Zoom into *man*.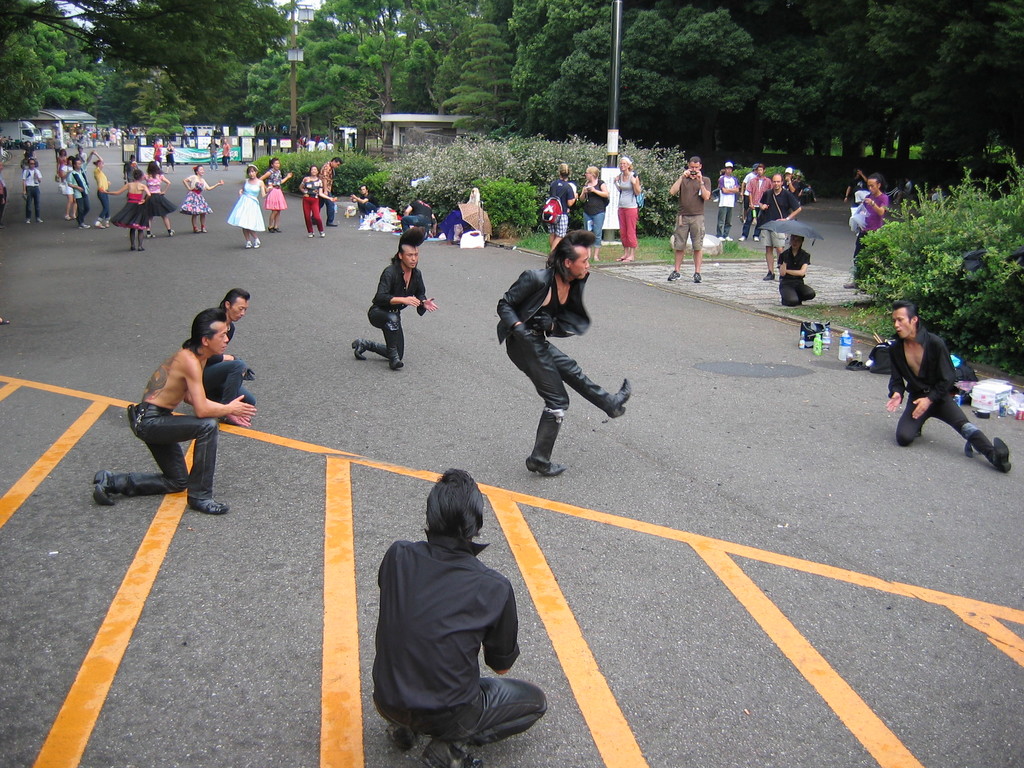
Zoom target: l=668, t=160, r=710, b=283.
